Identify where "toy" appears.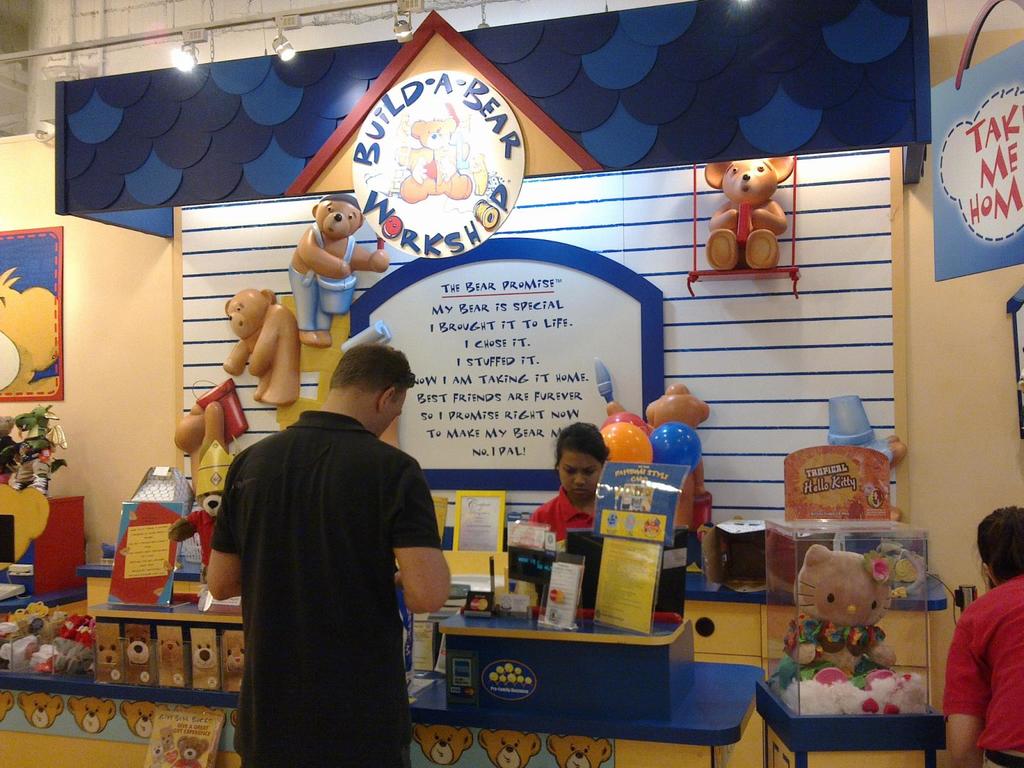
Appears at BBox(222, 627, 246, 695).
